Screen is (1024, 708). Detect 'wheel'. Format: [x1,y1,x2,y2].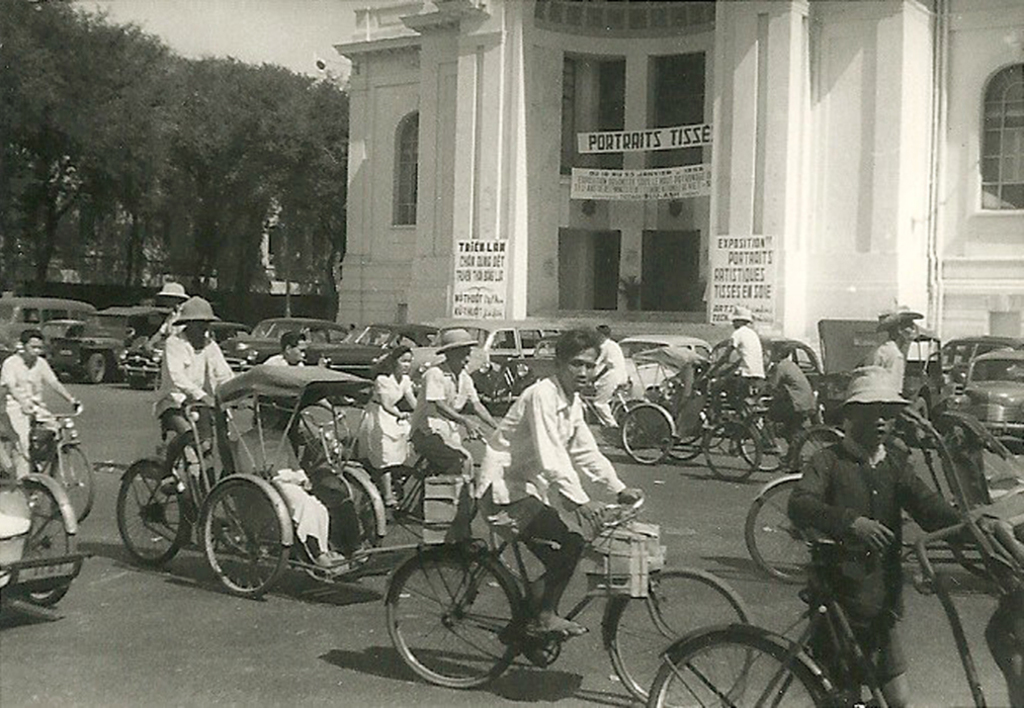
[115,456,184,565].
